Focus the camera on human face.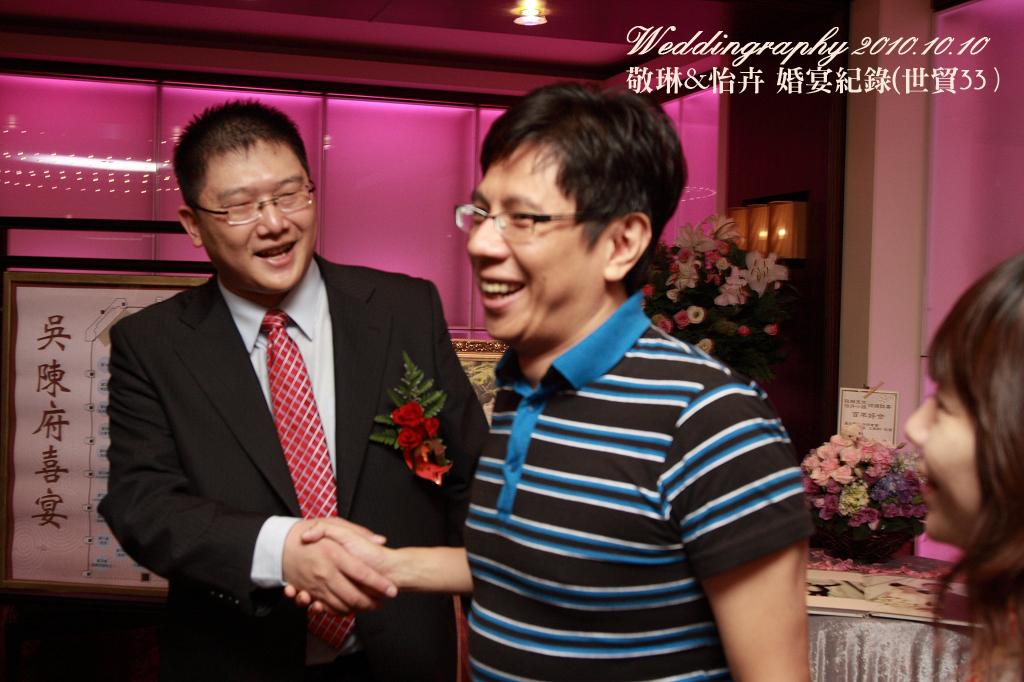
Focus region: {"left": 202, "top": 142, "right": 316, "bottom": 296}.
